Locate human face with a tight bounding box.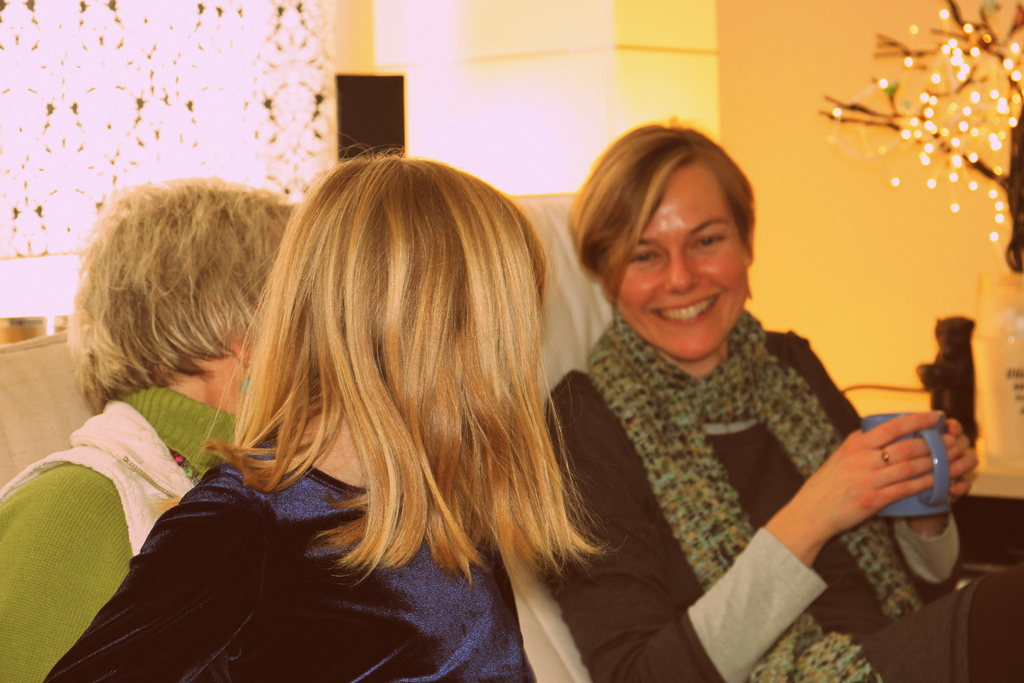
[x1=625, y1=155, x2=760, y2=356].
